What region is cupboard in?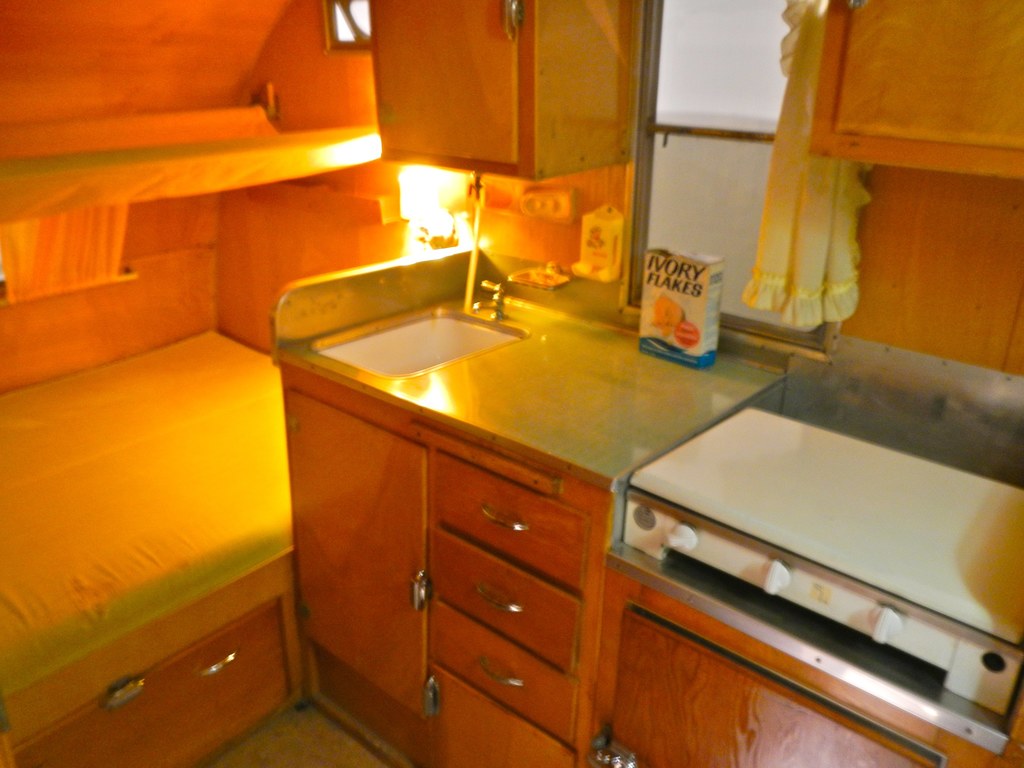
<box>269,0,1023,767</box>.
